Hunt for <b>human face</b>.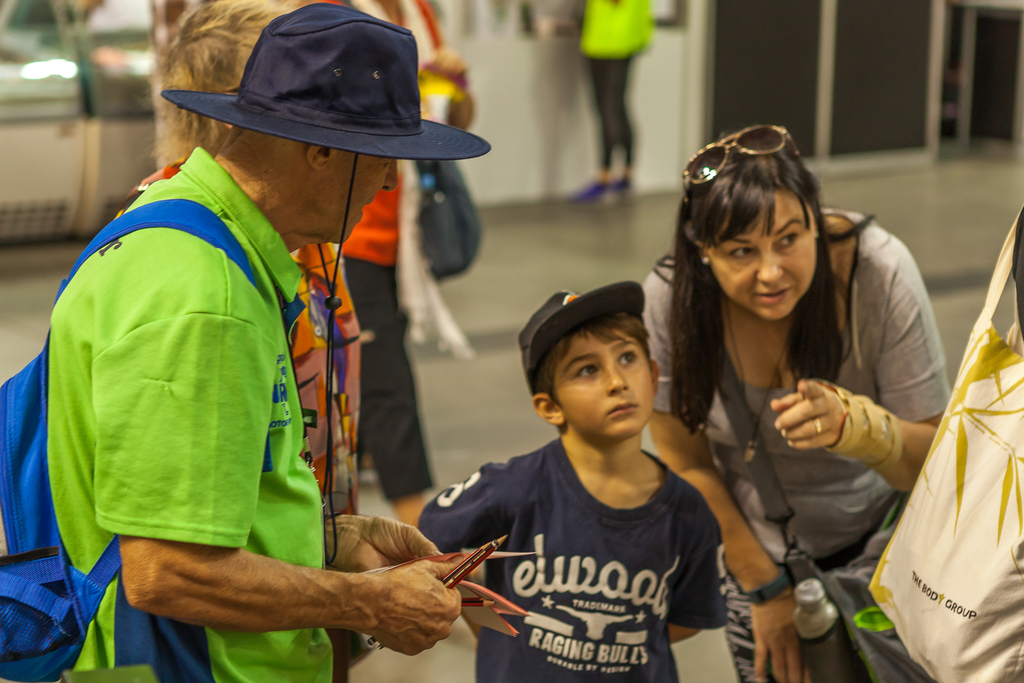
Hunted down at (x1=708, y1=188, x2=816, y2=320).
